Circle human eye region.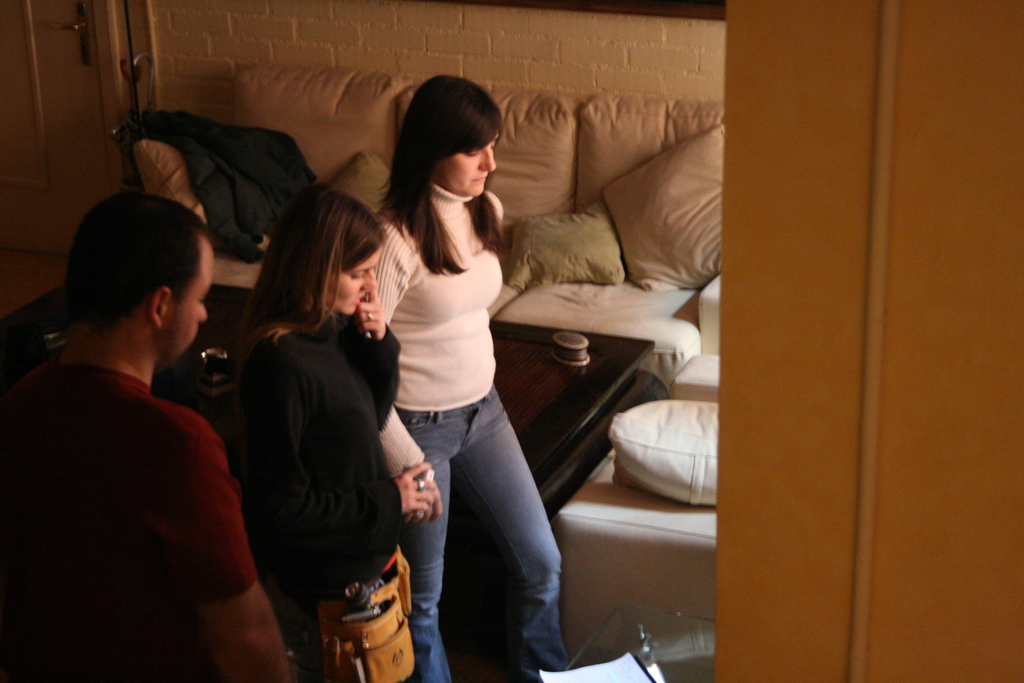
Region: <region>349, 267, 366, 283</region>.
